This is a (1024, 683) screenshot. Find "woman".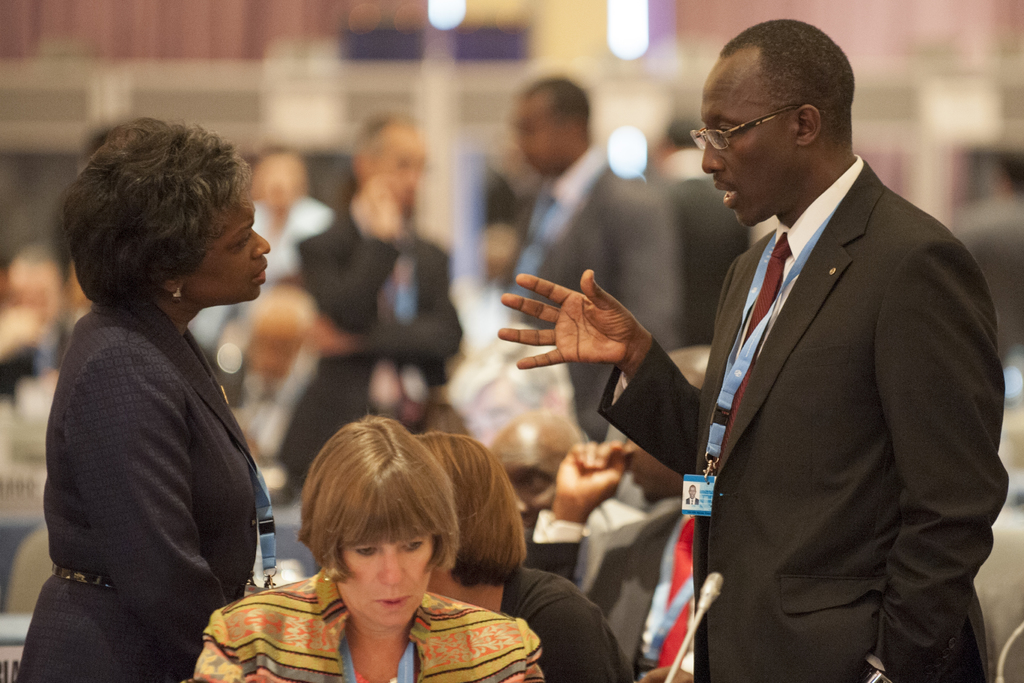
Bounding box: box(15, 118, 275, 682).
